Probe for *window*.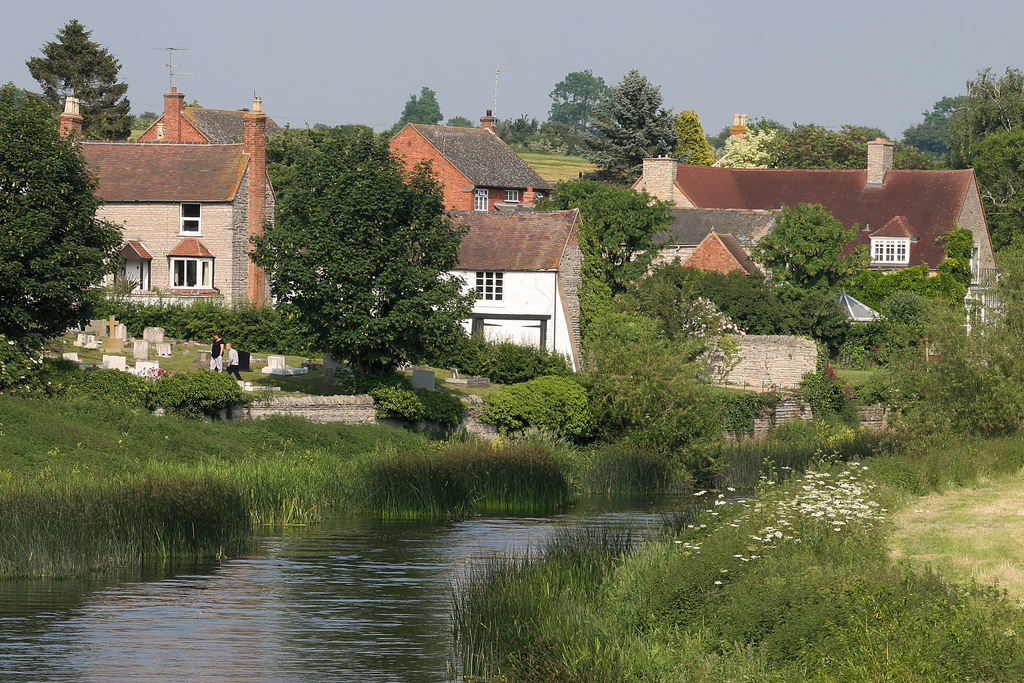
Probe result: pyautogui.locateOnScreen(168, 256, 217, 289).
